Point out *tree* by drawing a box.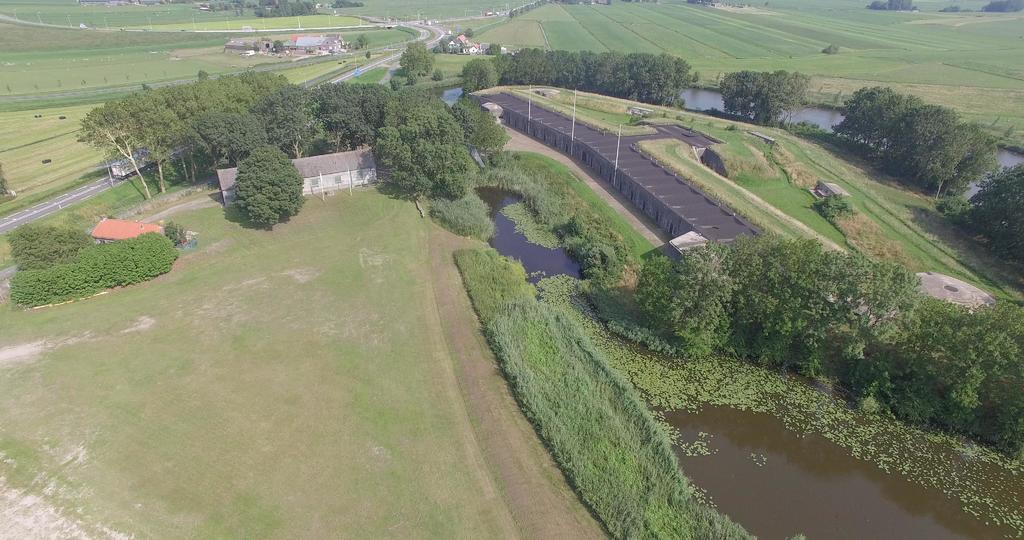
Rect(317, 80, 355, 152).
